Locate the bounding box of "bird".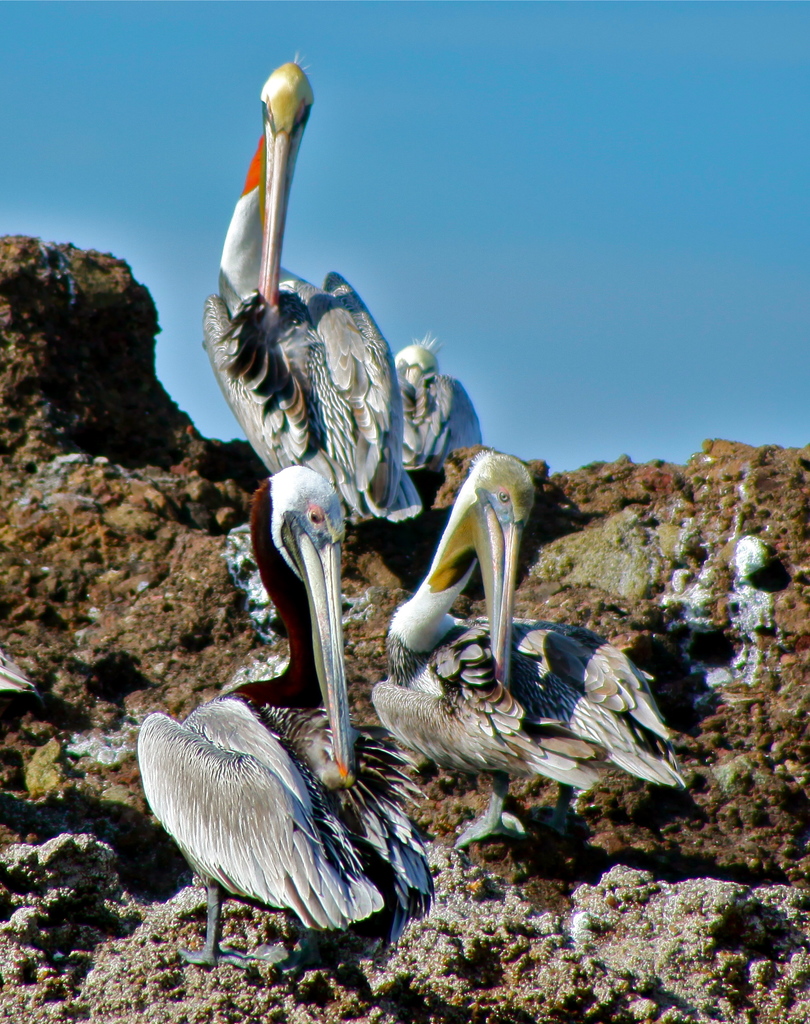
Bounding box: locate(401, 466, 684, 851).
